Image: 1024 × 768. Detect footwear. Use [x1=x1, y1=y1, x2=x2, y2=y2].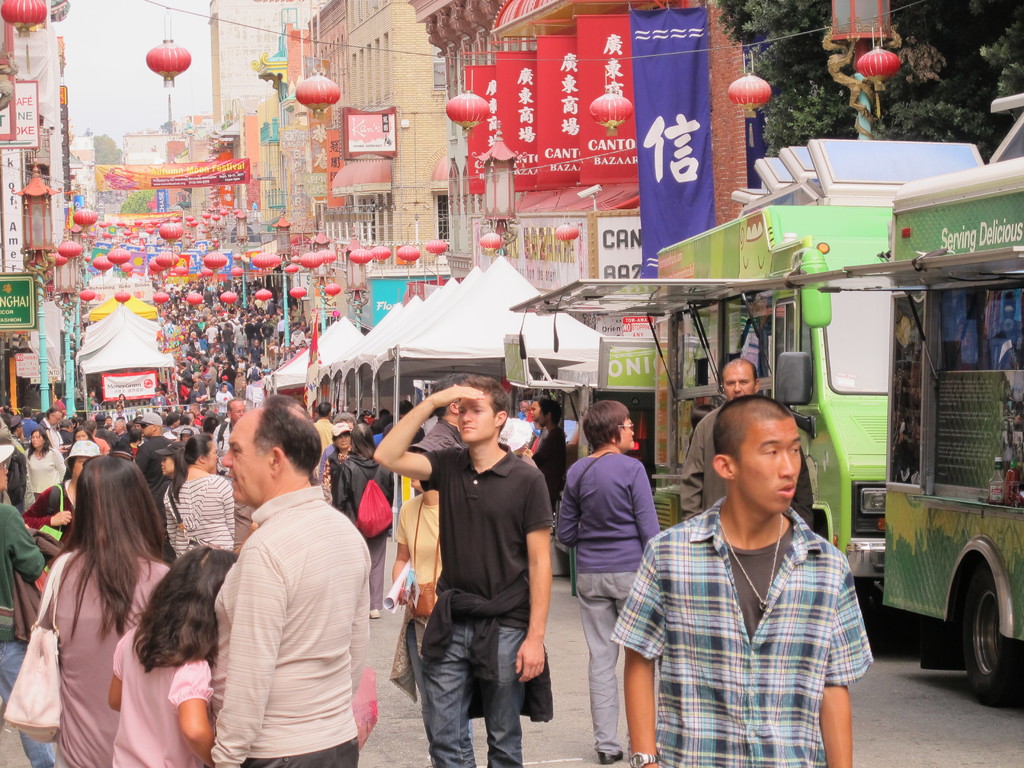
[x1=596, y1=748, x2=625, y2=764].
